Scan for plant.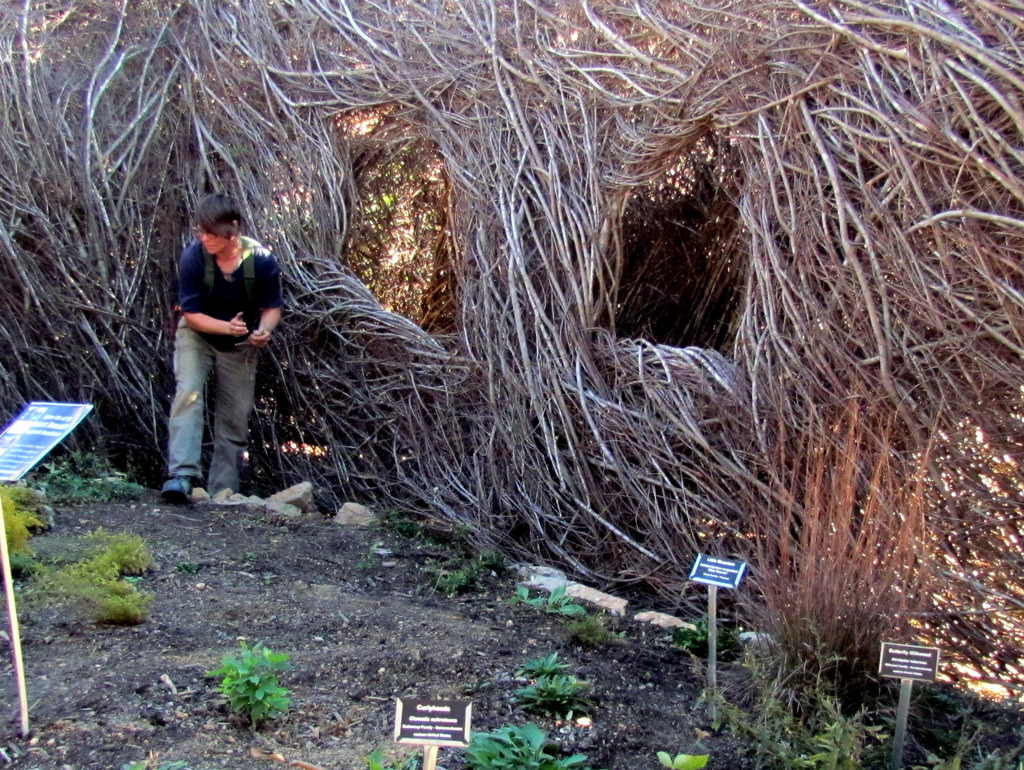
Scan result: 507, 669, 589, 710.
